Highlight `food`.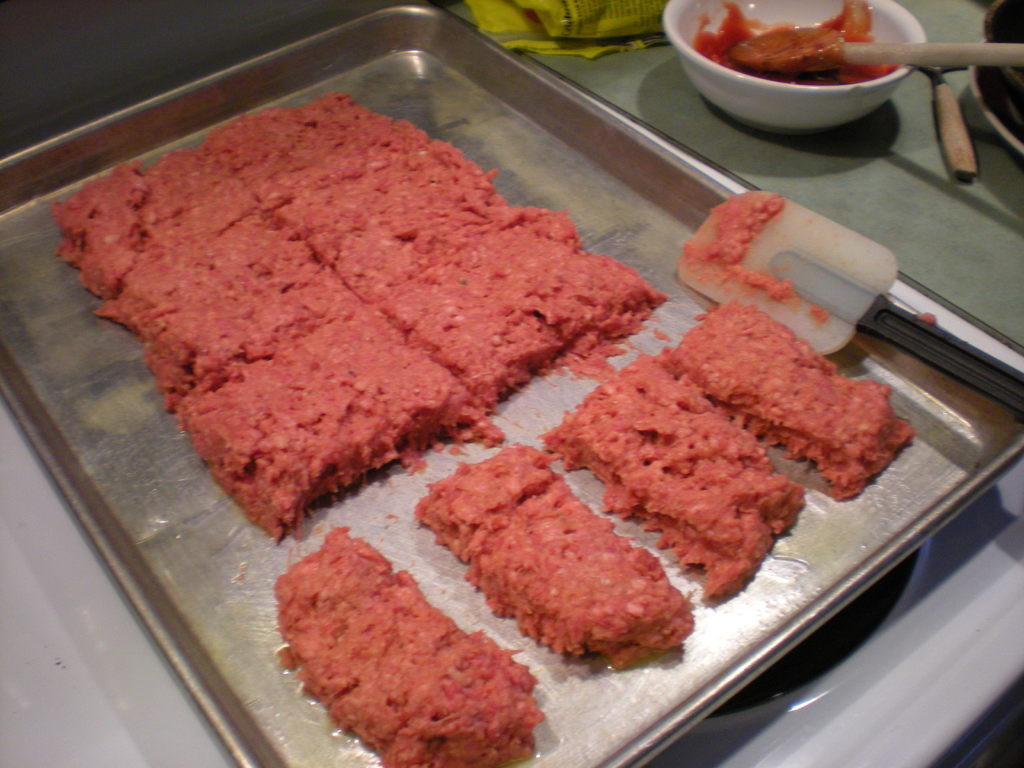
Highlighted region: <bbox>273, 526, 546, 767</bbox>.
